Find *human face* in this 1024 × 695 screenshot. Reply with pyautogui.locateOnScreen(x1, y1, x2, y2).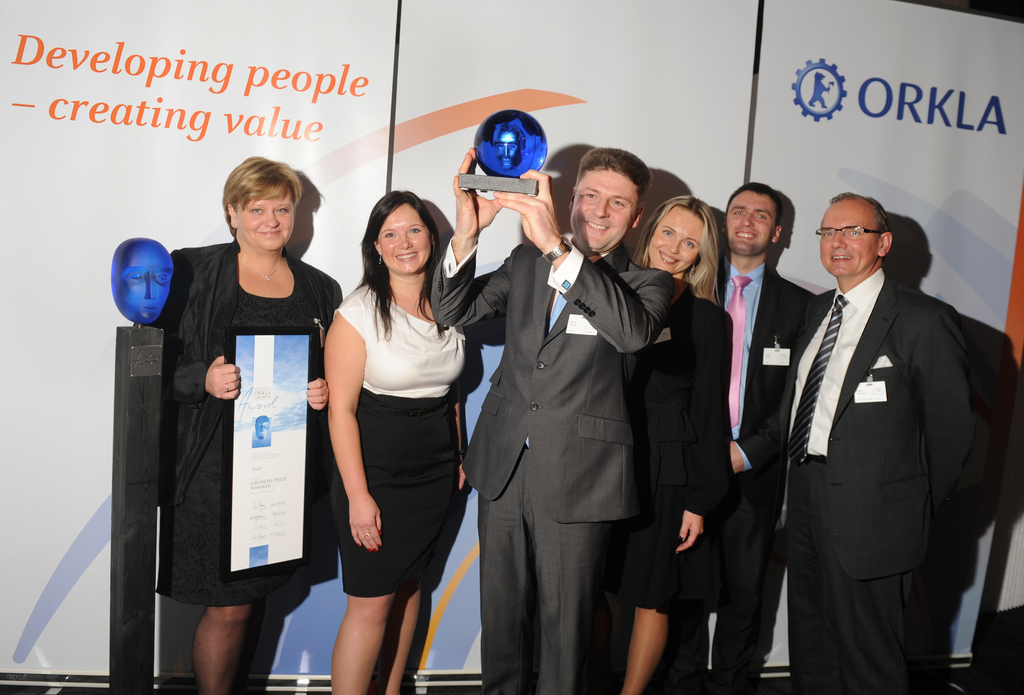
pyautogui.locateOnScreen(567, 167, 642, 252).
